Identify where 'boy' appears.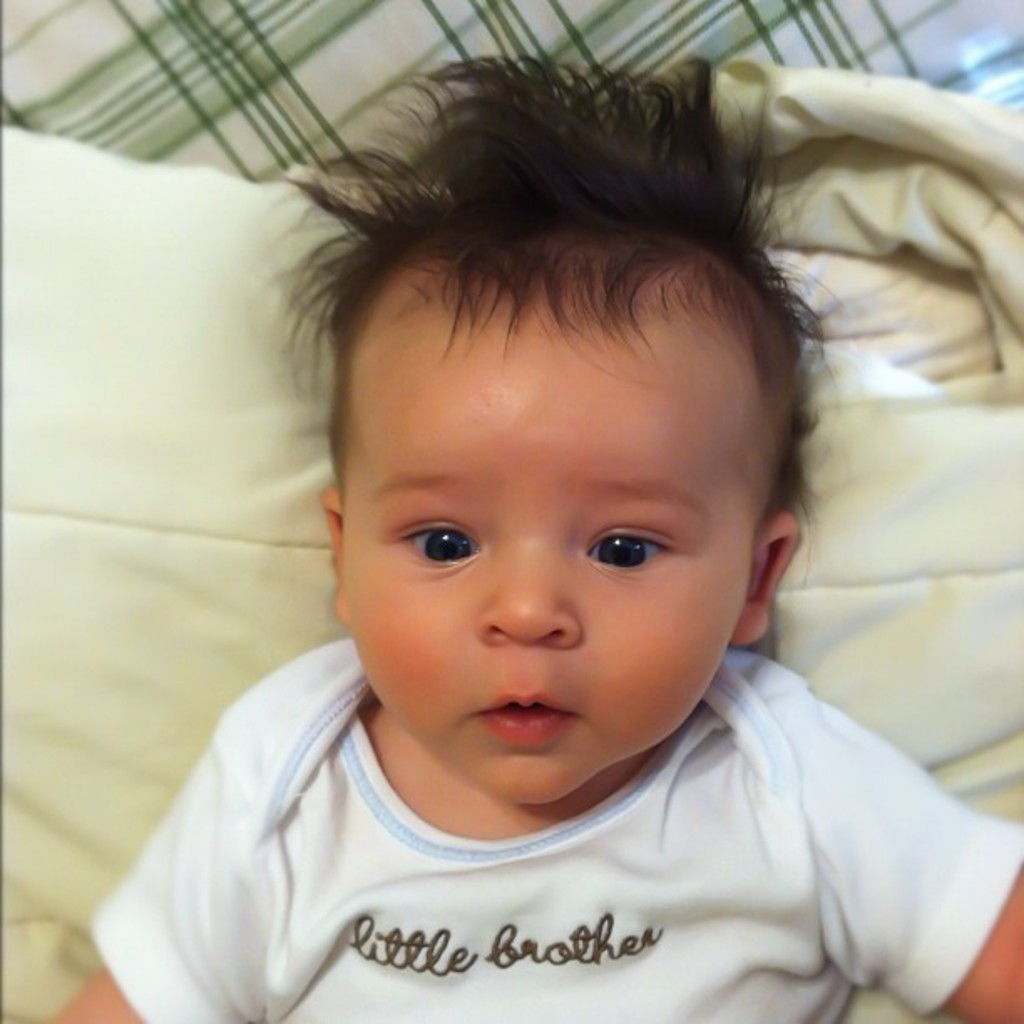
Appears at (99,85,969,1017).
